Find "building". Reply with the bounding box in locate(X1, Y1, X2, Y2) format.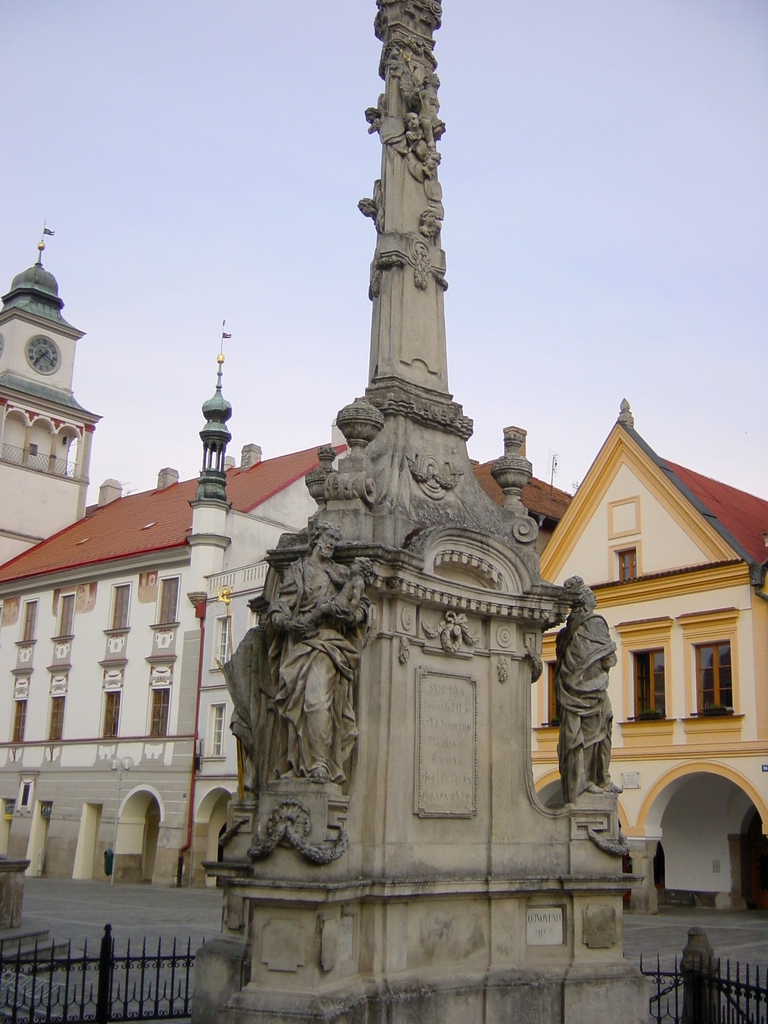
locate(529, 398, 767, 913).
